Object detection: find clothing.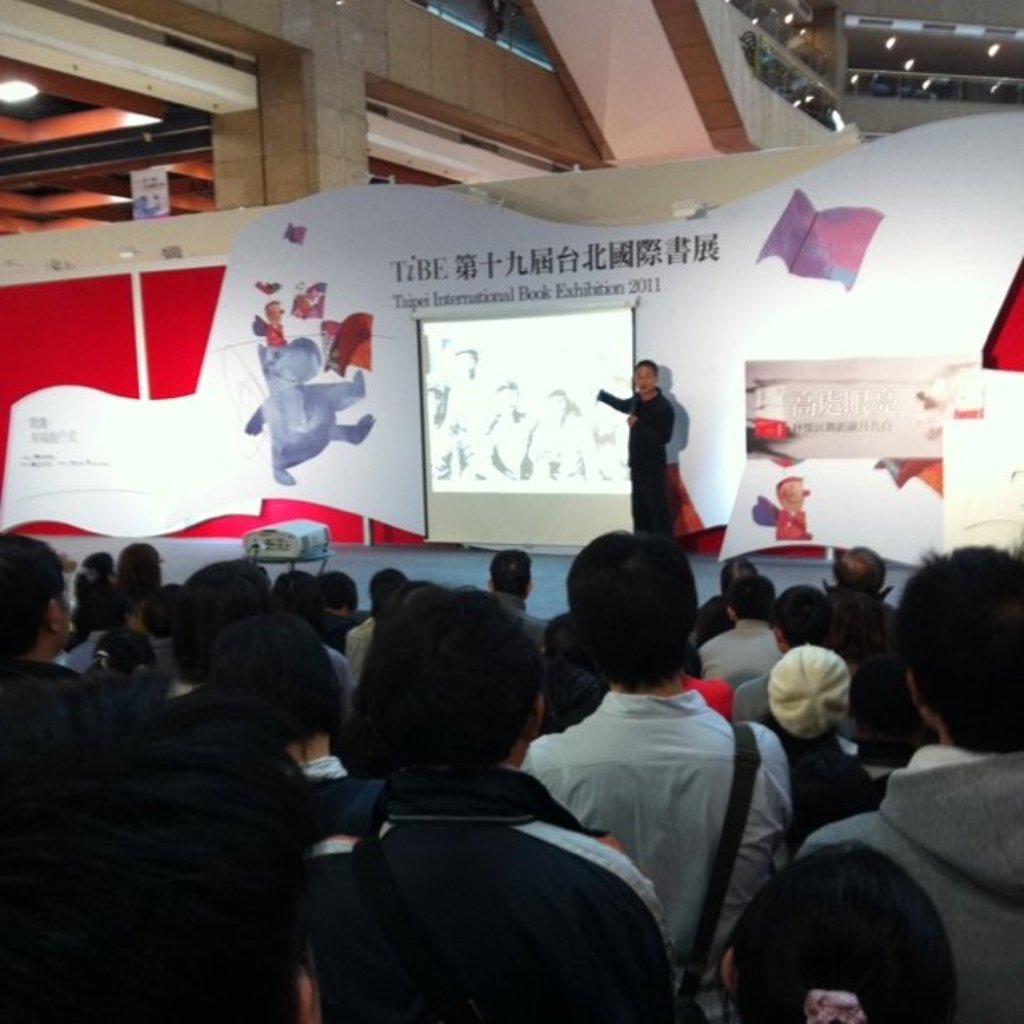
[left=0, top=654, right=120, bottom=1022].
